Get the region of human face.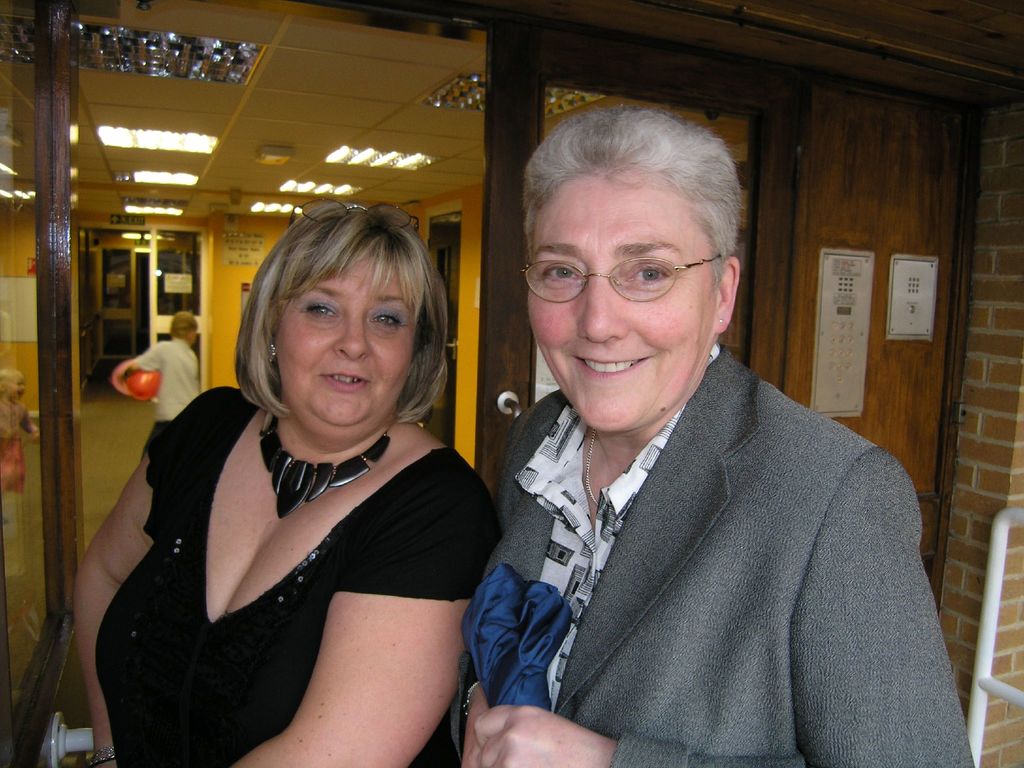
pyautogui.locateOnScreen(273, 245, 425, 441).
